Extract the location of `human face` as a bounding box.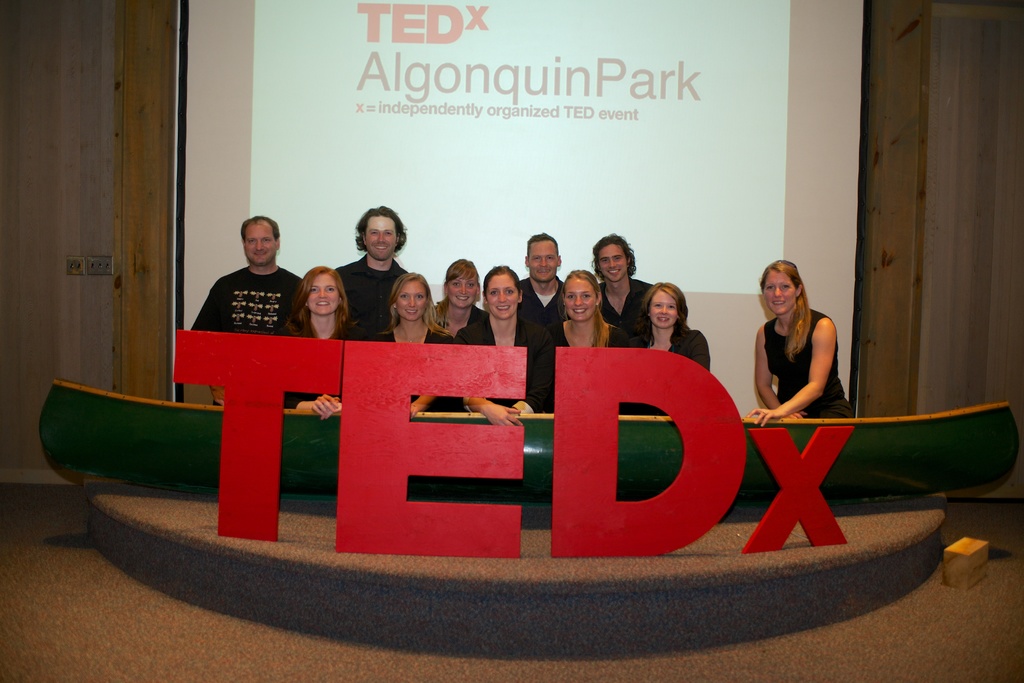
region(388, 278, 428, 321).
